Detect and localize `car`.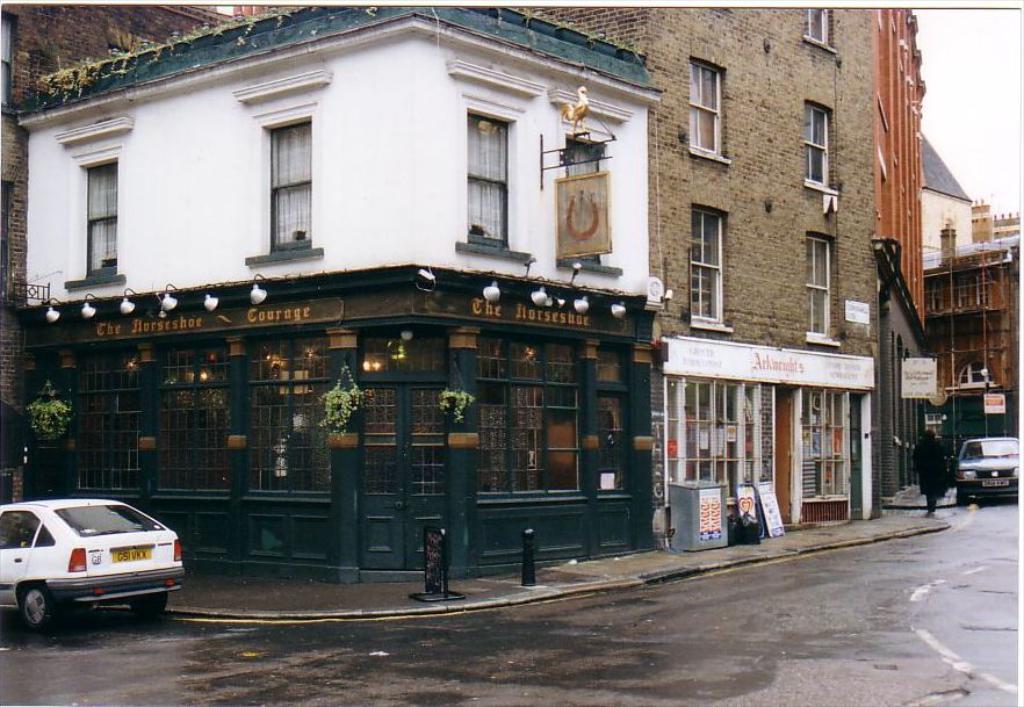
Localized at bbox(949, 433, 1023, 508).
